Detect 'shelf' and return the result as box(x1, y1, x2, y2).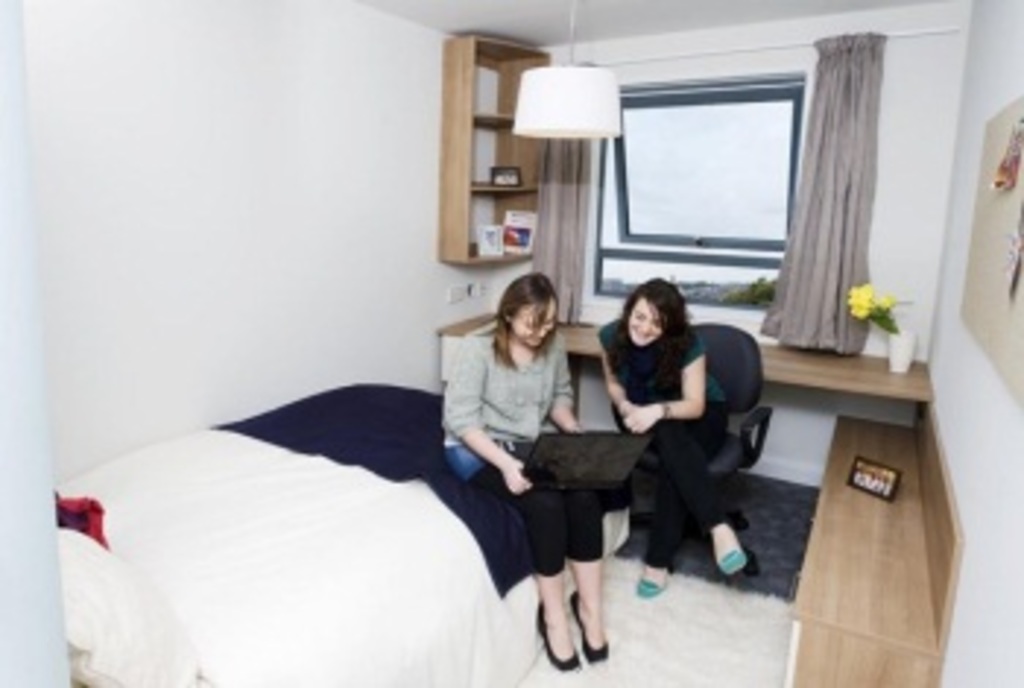
box(439, 35, 550, 263).
